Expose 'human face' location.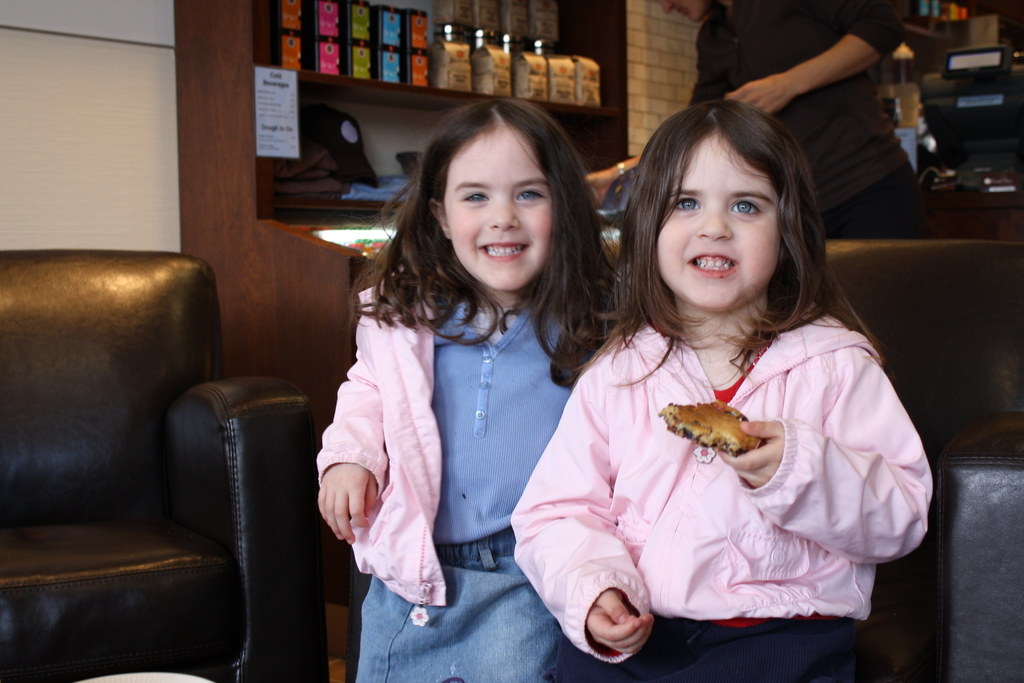
Exposed at [447,126,557,289].
